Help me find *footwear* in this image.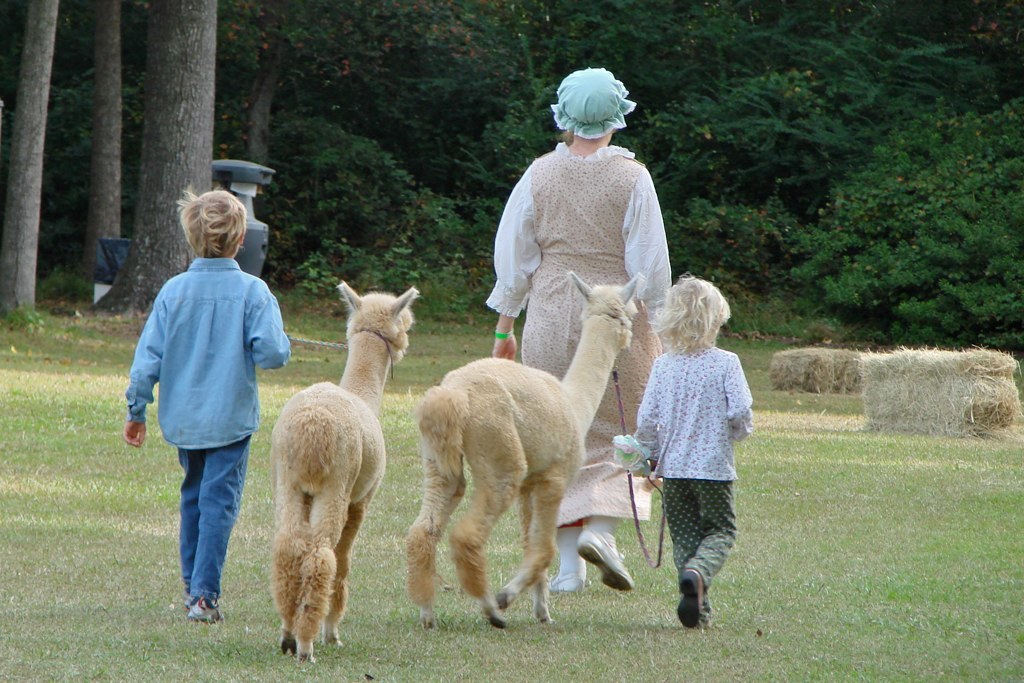
Found it: 181:594:193:610.
